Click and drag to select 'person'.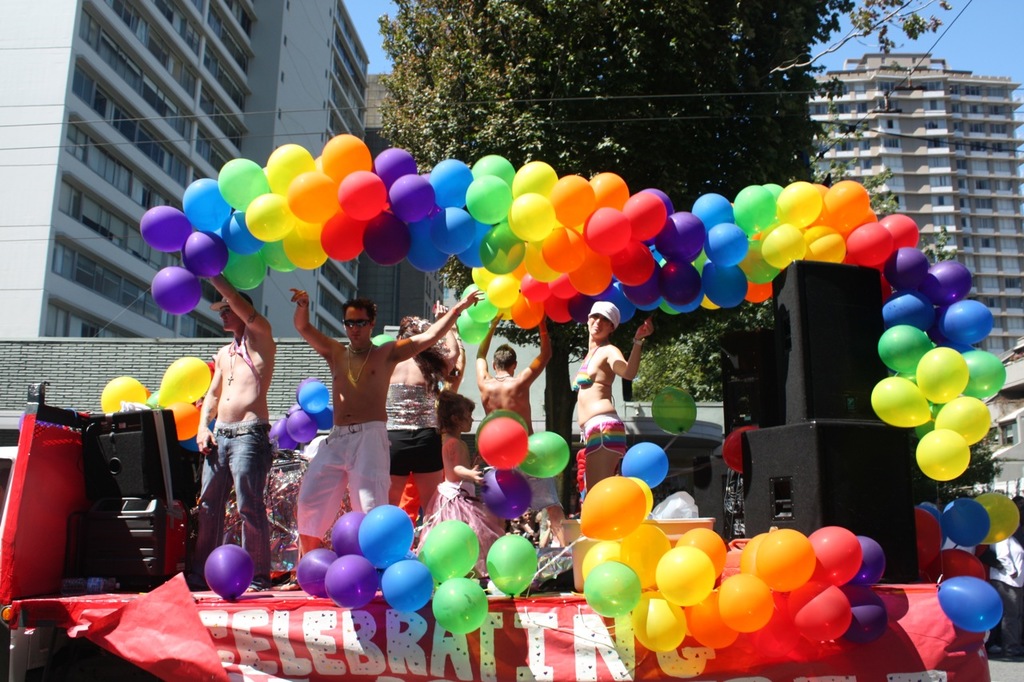
Selection: (193,265,274,588).
